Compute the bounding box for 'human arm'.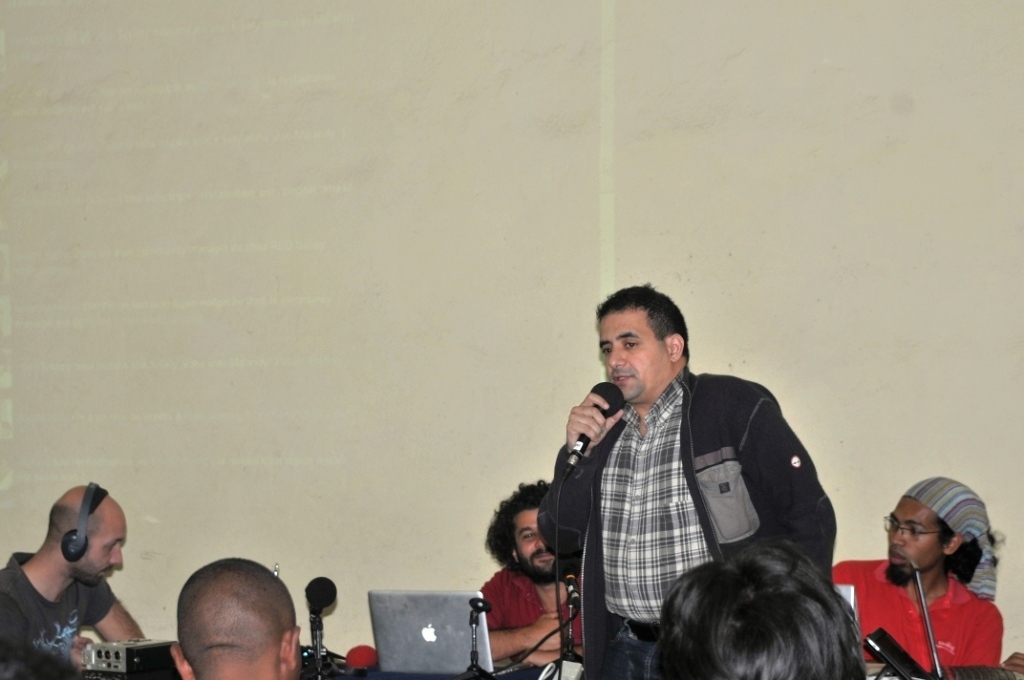
<box>472,578,570,655</box>.
